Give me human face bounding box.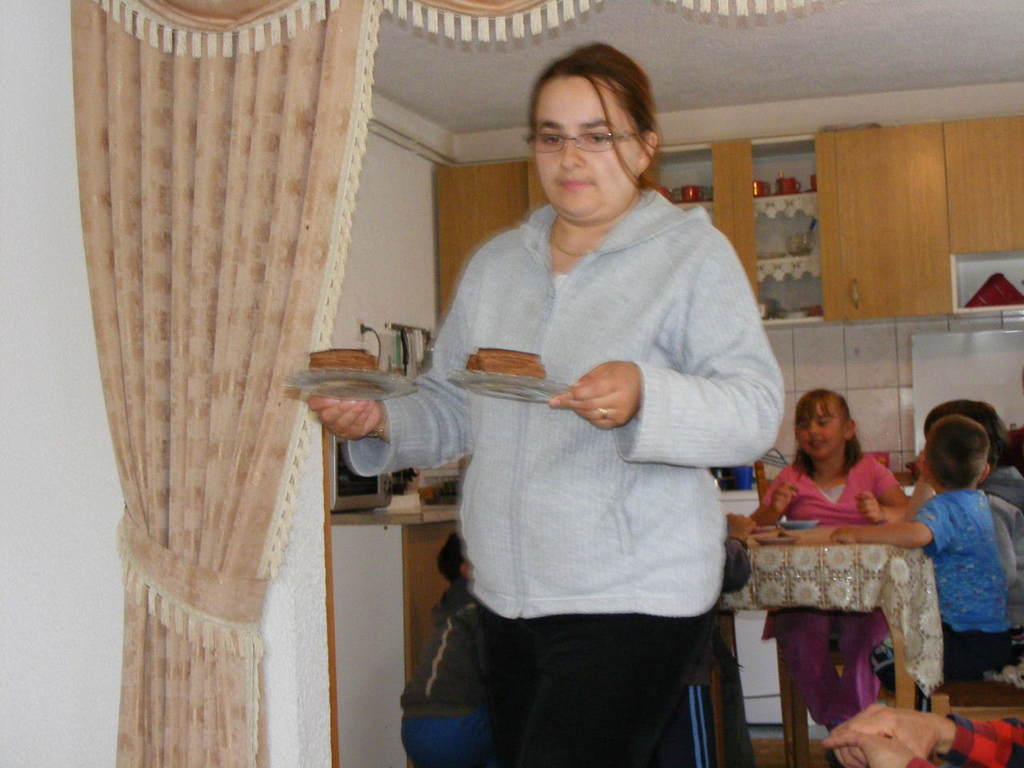
{"left": 796, "top": 397, "right": 846, "bottom": 458}.
